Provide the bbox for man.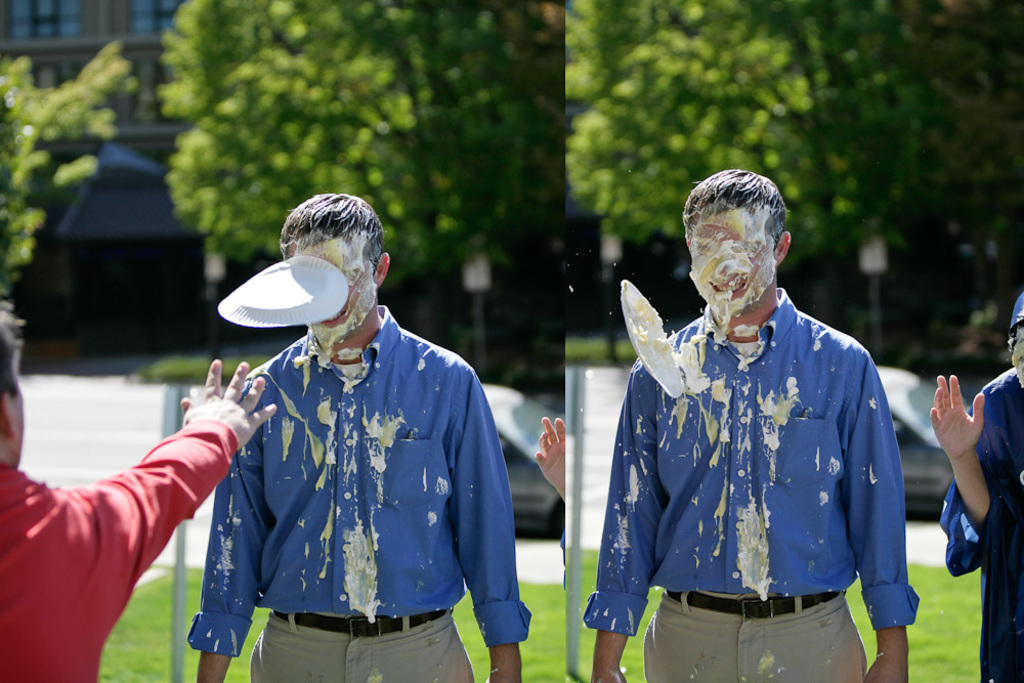
{"left": 0, "top": 299, "right": 280, "bottom": 682}.
